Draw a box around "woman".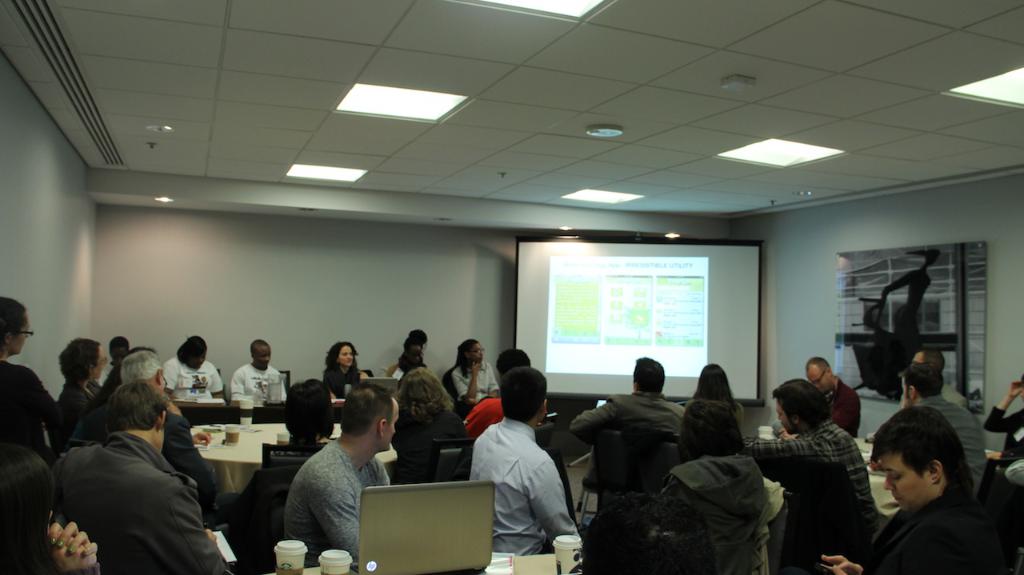
locate(394, 369, 465, 465).
